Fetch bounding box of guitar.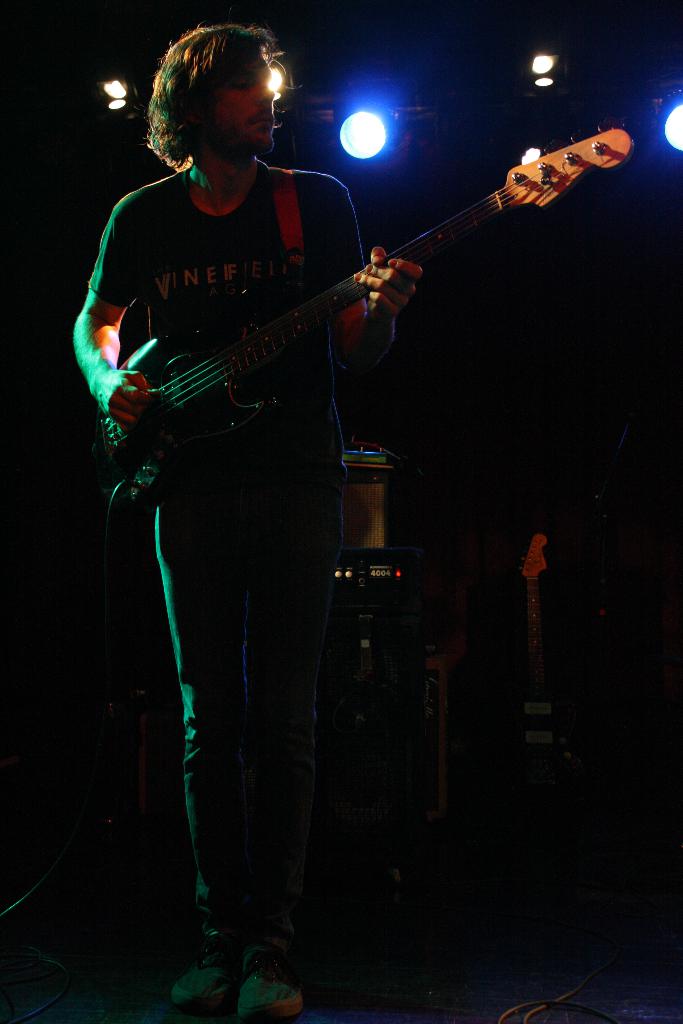
Bbox: 87, 125, 636, 509.
